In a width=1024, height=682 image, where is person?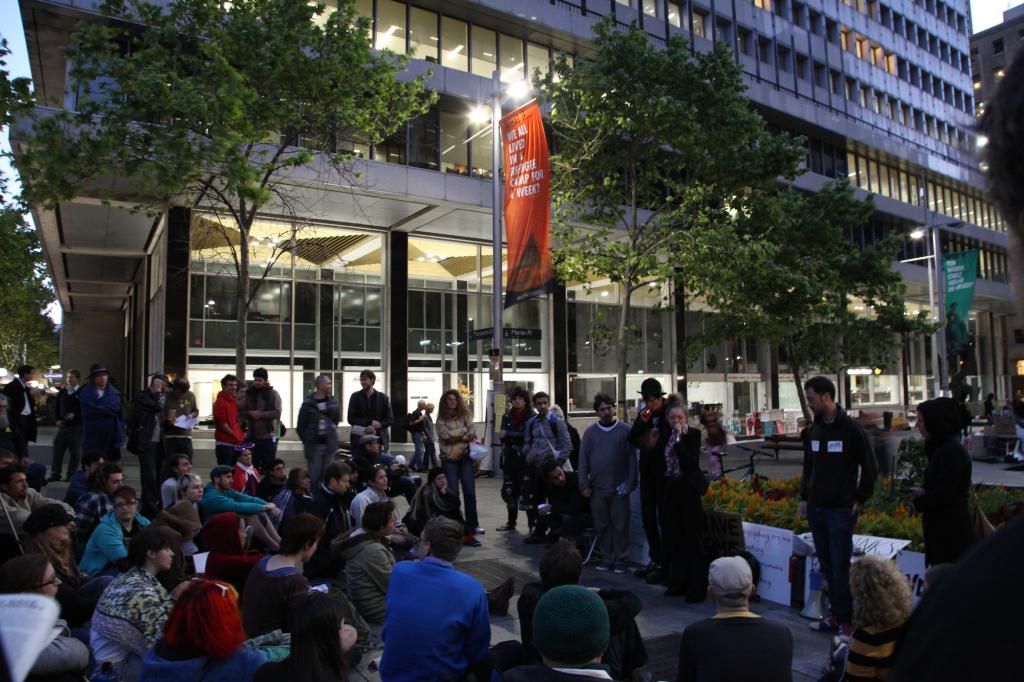
Rect(83, 523, 179, 667).
